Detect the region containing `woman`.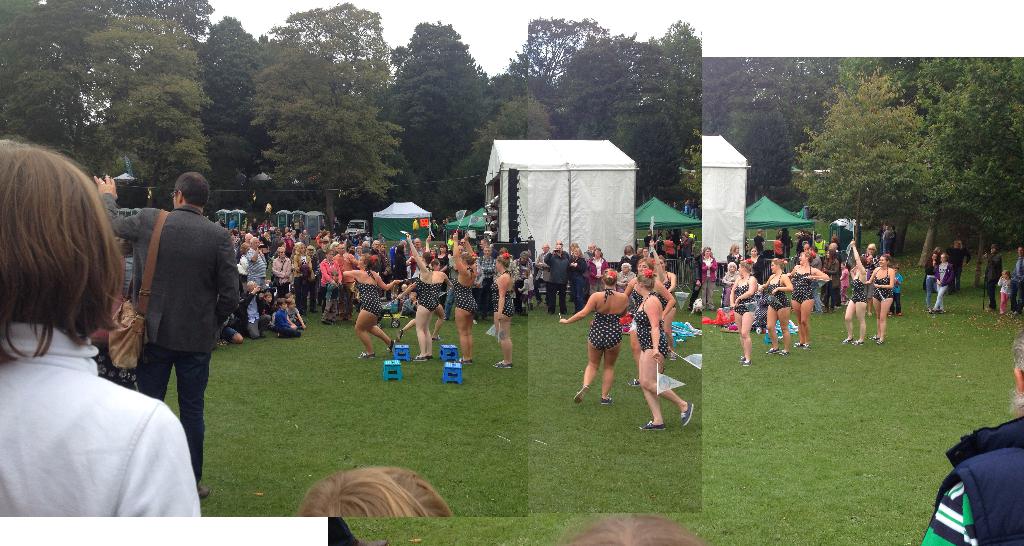
rect(625, 238, 666, 386).
